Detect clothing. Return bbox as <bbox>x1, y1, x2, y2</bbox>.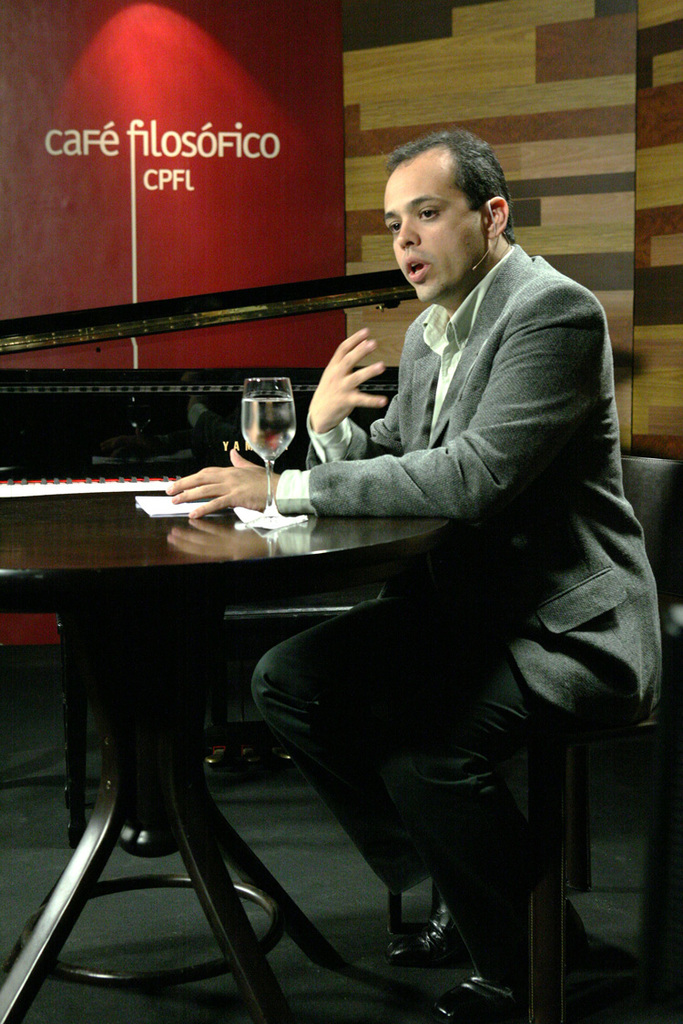
<bbox>240, 146, 628, 997</bbox>.
